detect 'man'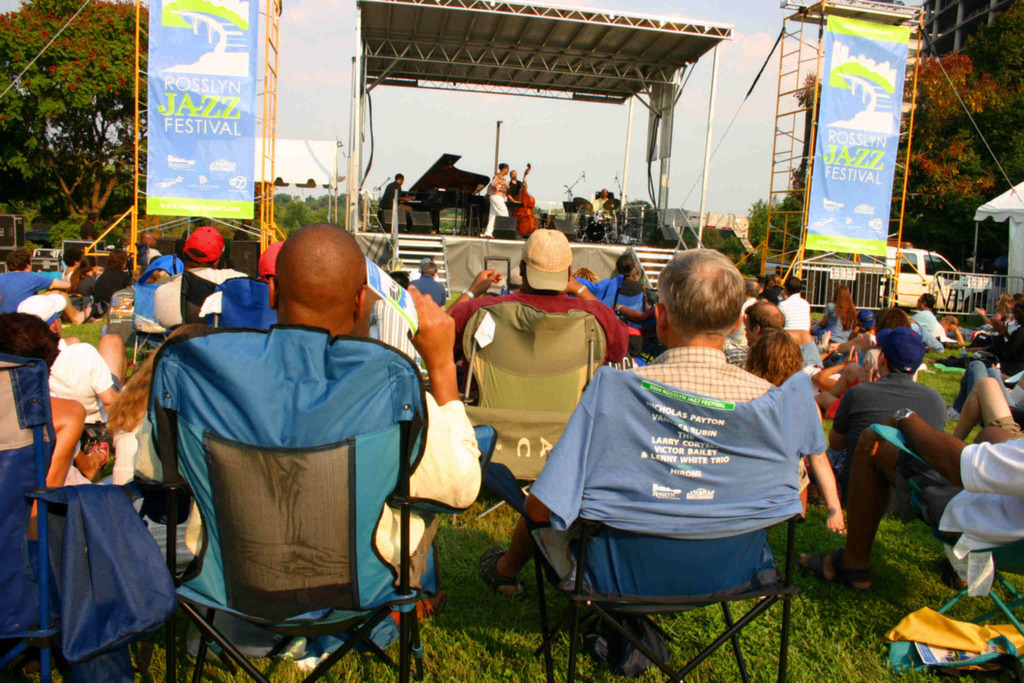
Rect(801, 329, 947, 513)
